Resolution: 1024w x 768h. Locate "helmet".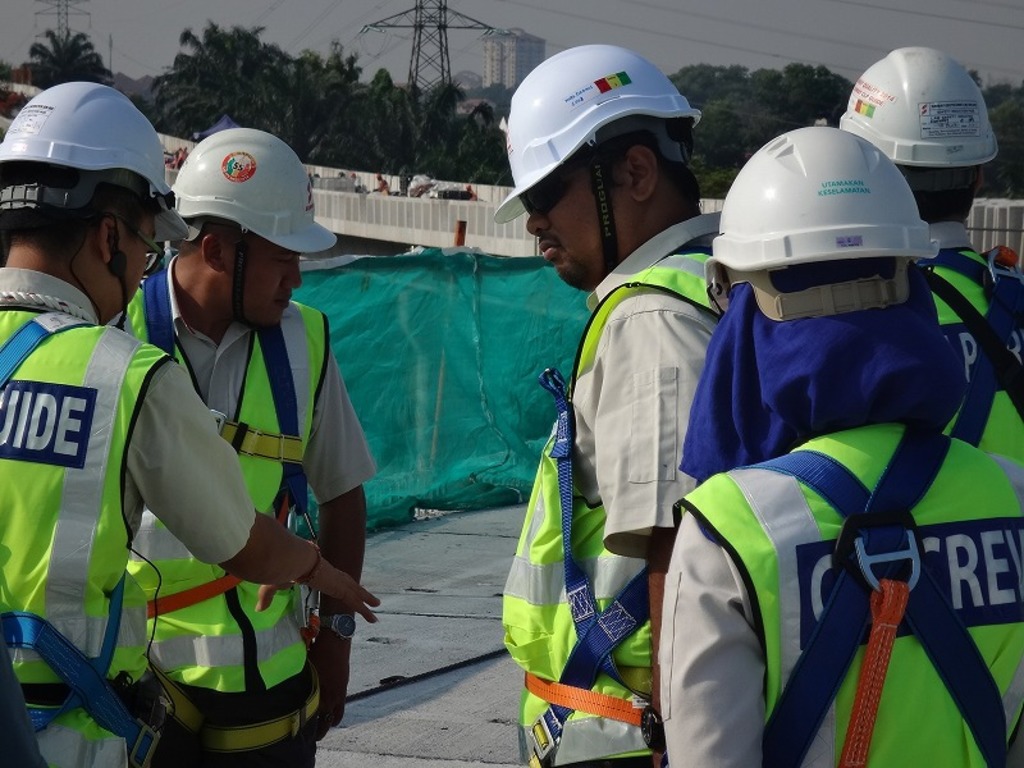
Rect(710, 124, 938, 324).
